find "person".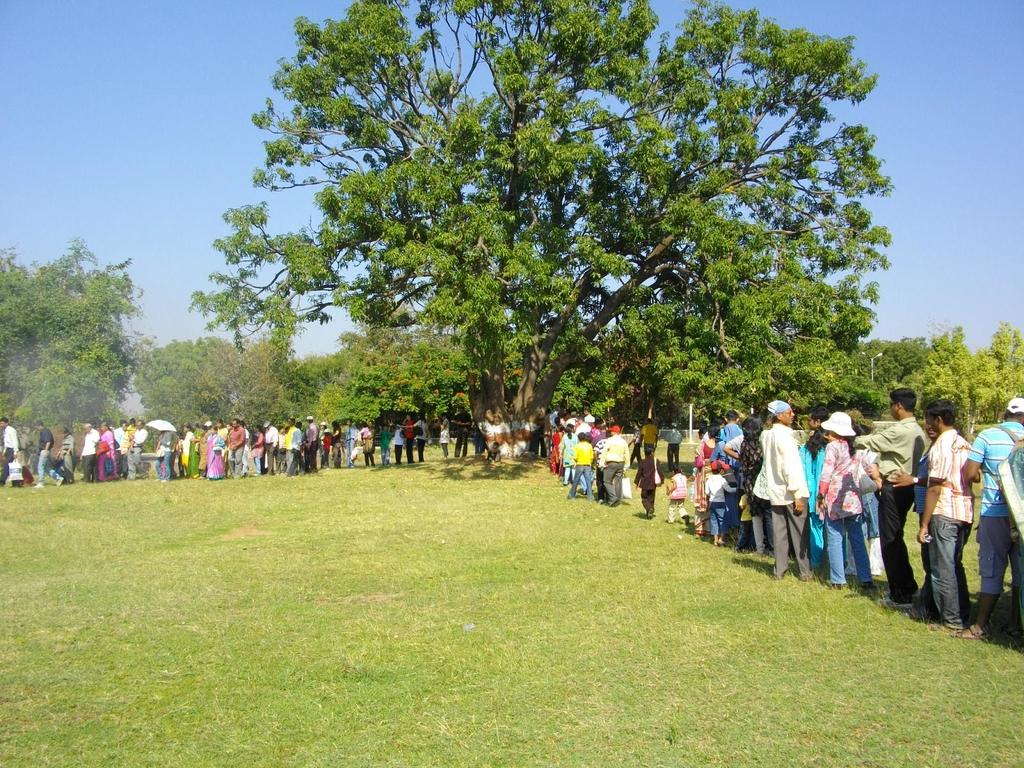
select_region(644, 445, 666, 514).
